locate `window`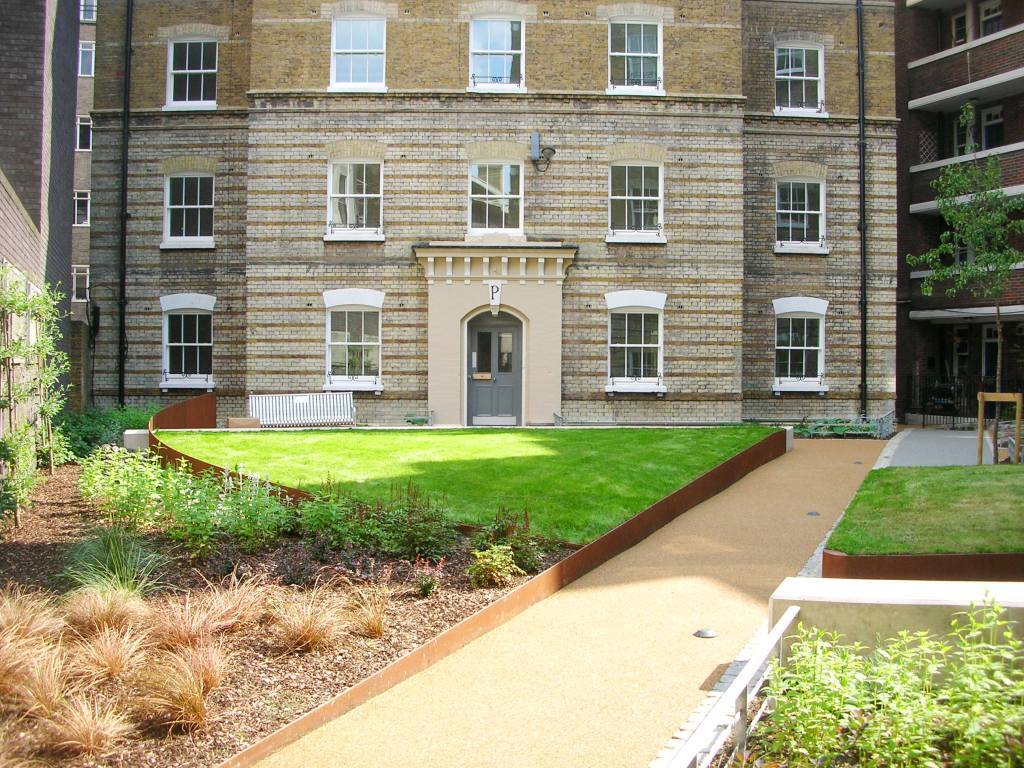
{"x1": 76, "y1": 0, "x2": 99, "y2": 23}
